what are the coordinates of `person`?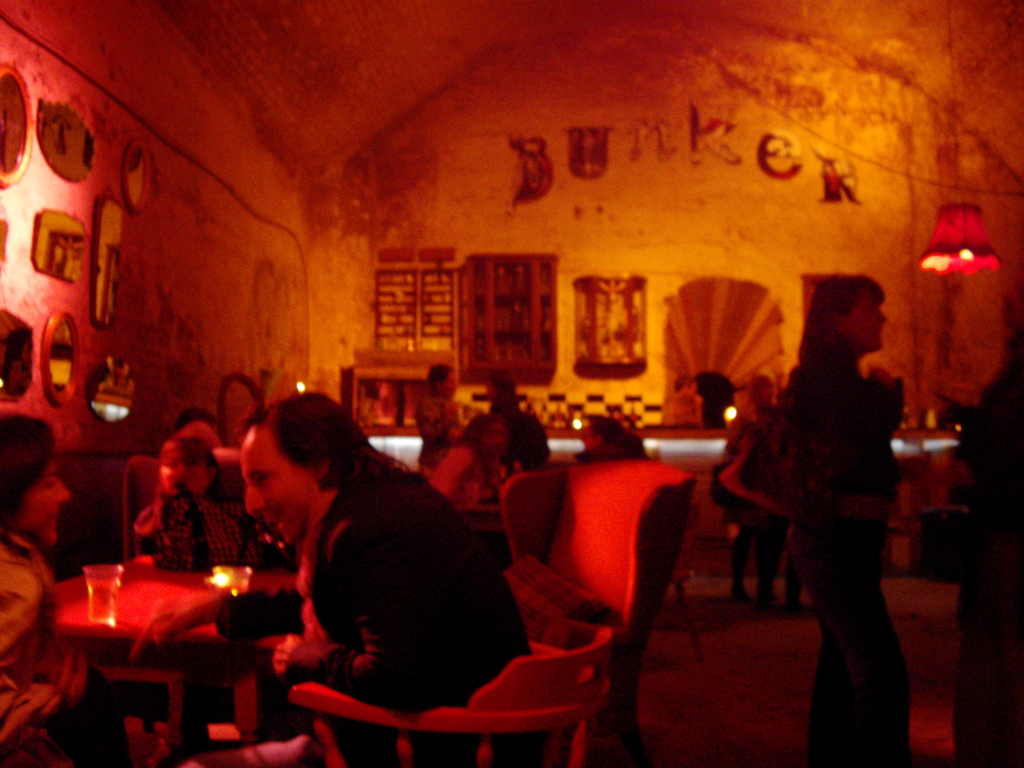
<box>185,383,531,767</box>.
